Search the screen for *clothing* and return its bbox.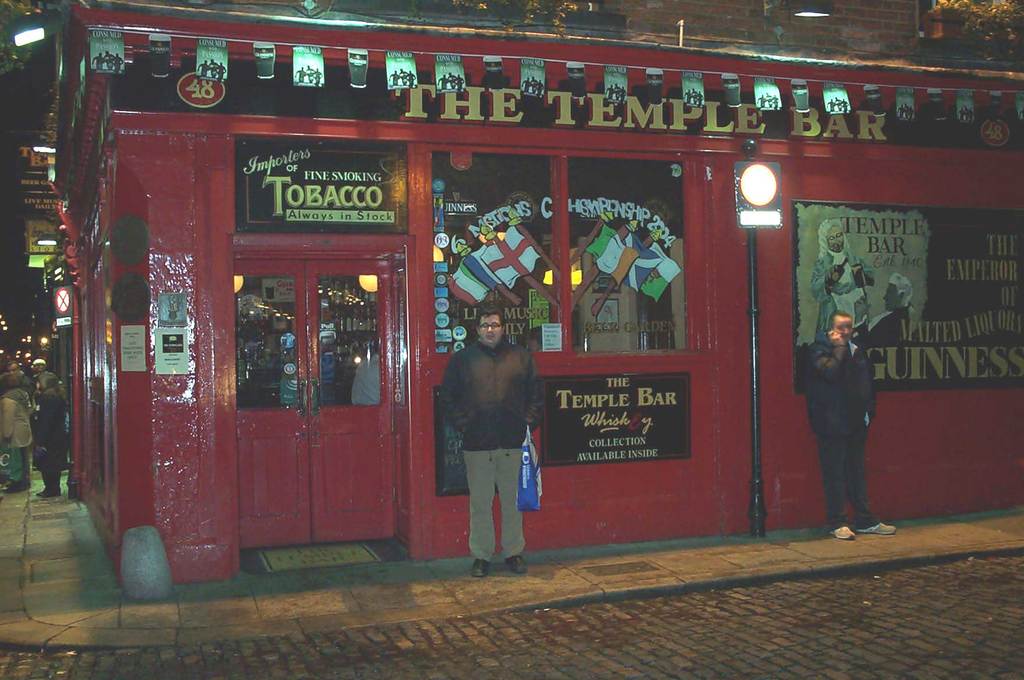
Found: 524,79,532,89.
